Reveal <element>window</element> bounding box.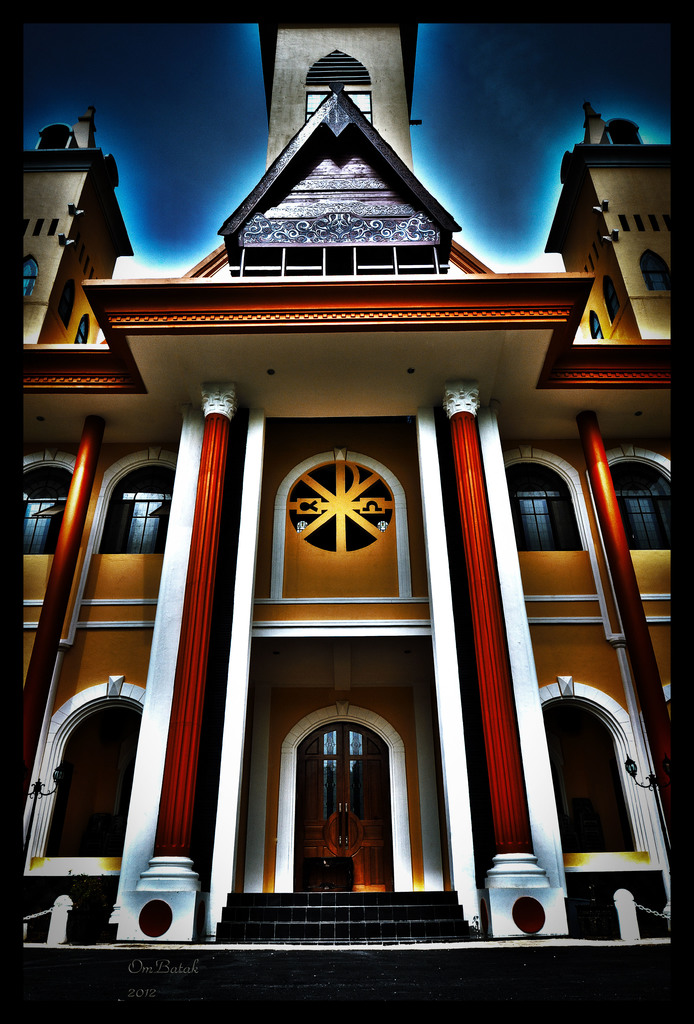
Revealed: 519 461 580 551.
